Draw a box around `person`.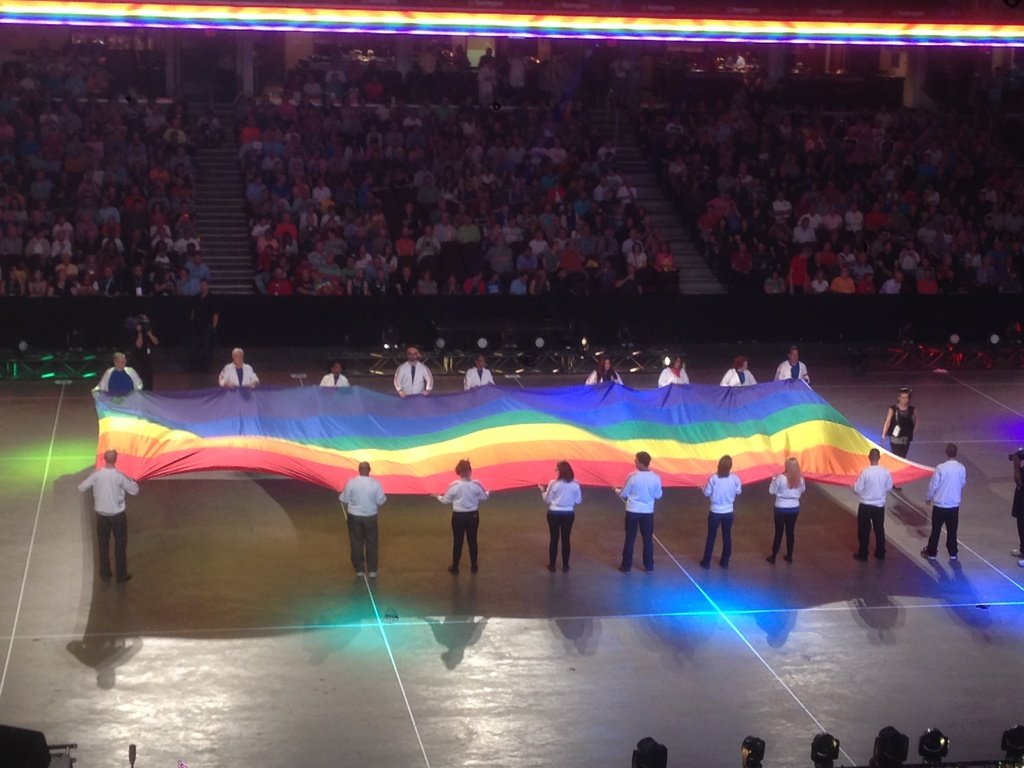
(left=881, top=388, right=916, bottom=498).
